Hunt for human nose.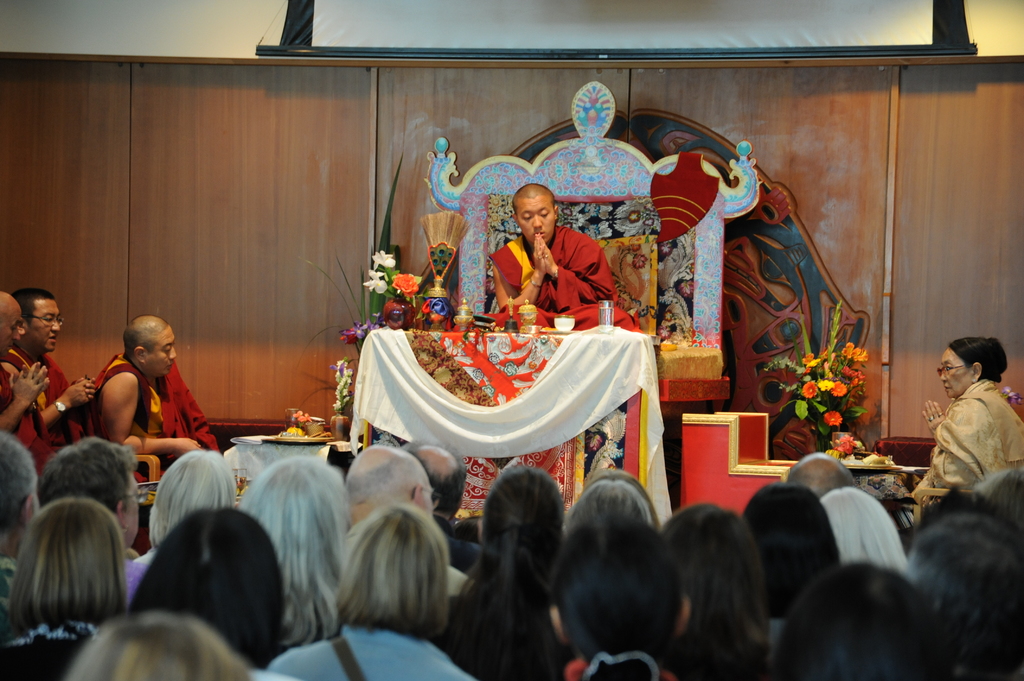
Hunted down at region(10, 328, 22, 344).
